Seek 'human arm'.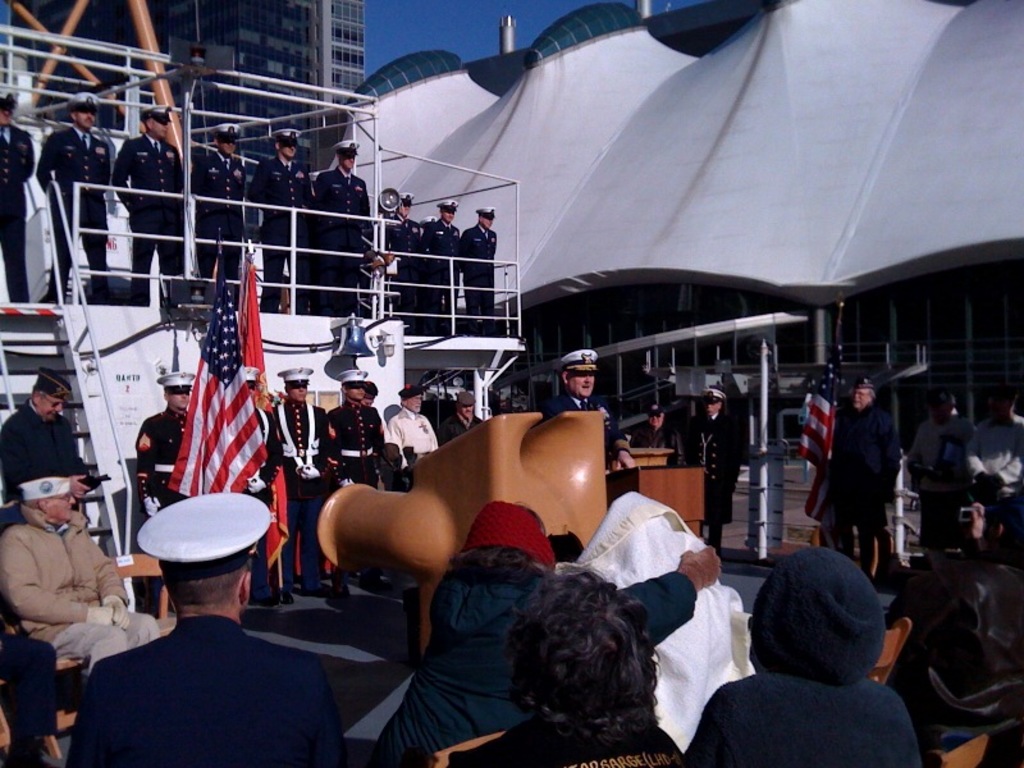
(184,150,204,201).
